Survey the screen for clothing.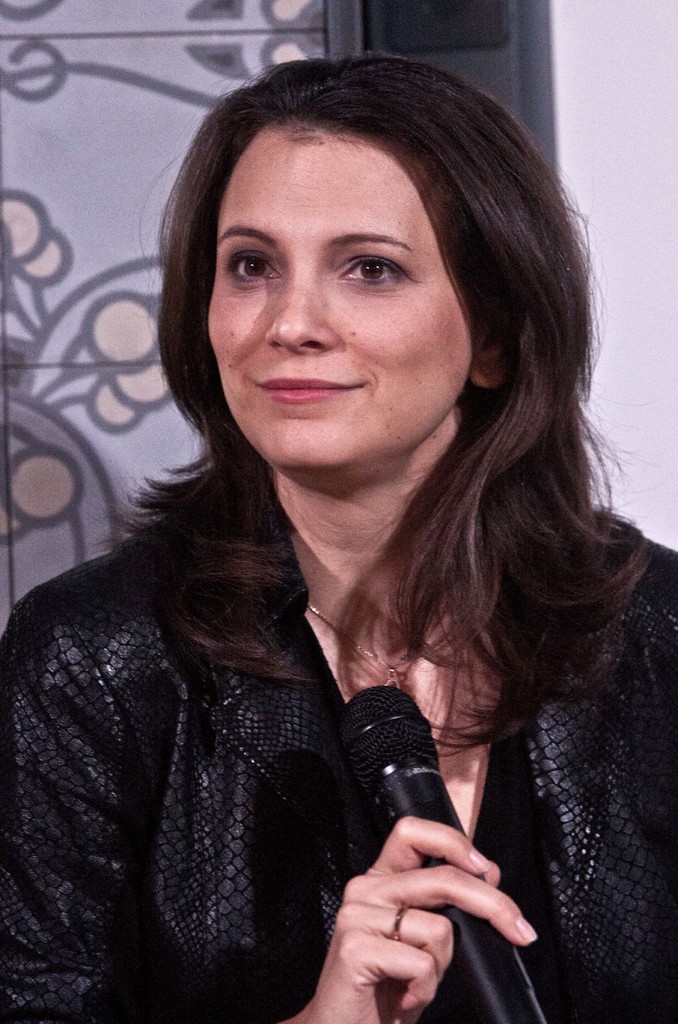
Survey found: (x1=6, y1=460, x2=668, y2=1023).
